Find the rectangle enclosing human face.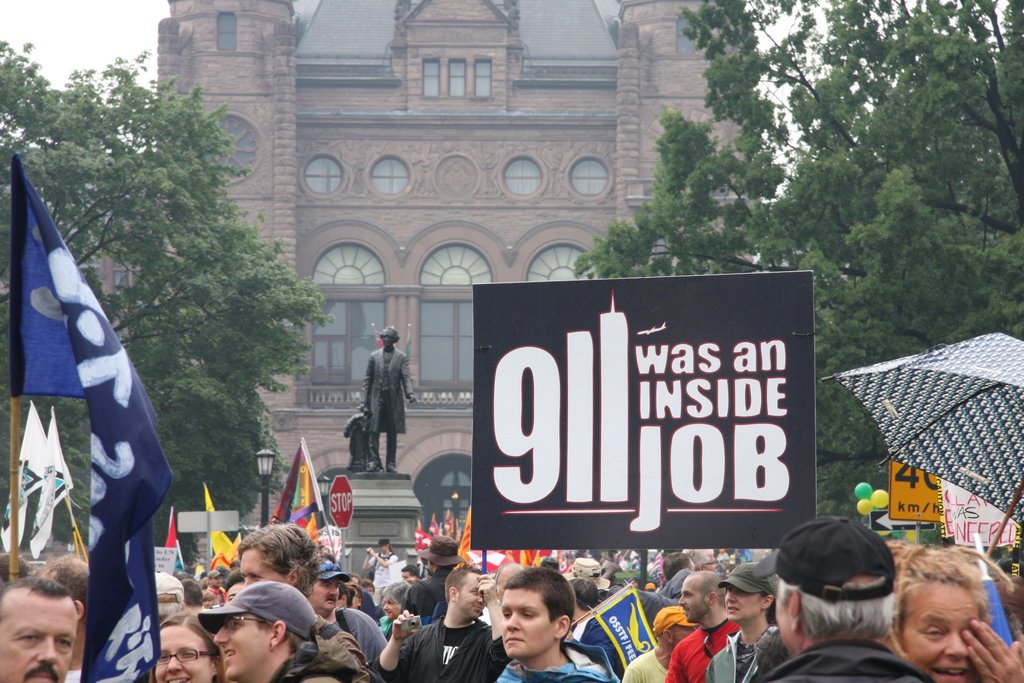
bbox(897, 582, 979, 682).
